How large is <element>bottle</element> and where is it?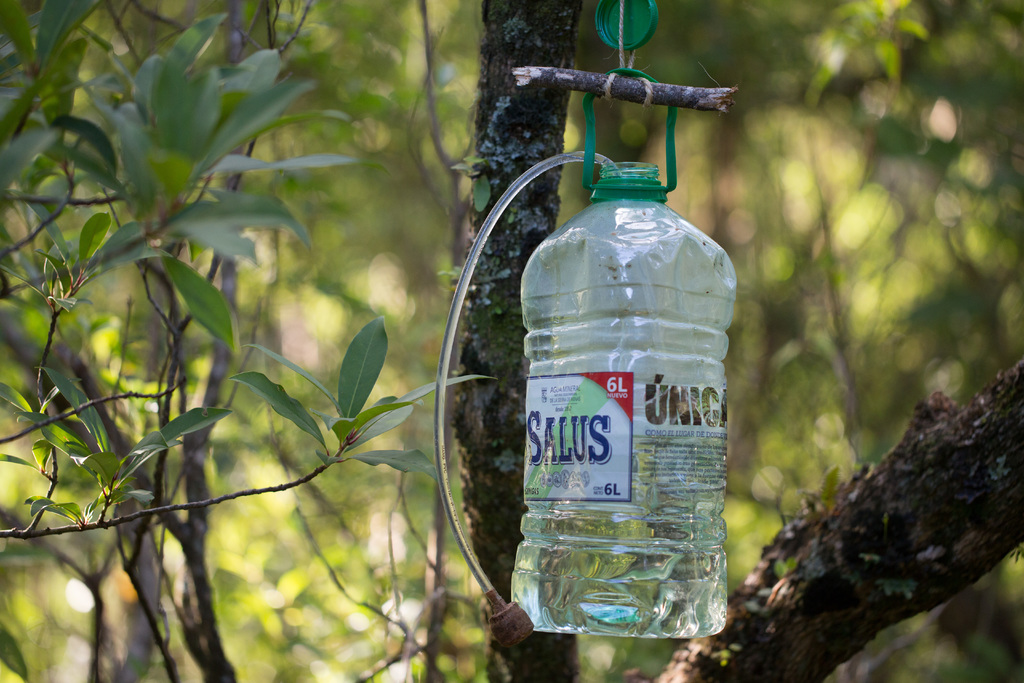
Bounding box: {"left": 507, "top": 70, "right": 731, "bottom": 634}.
